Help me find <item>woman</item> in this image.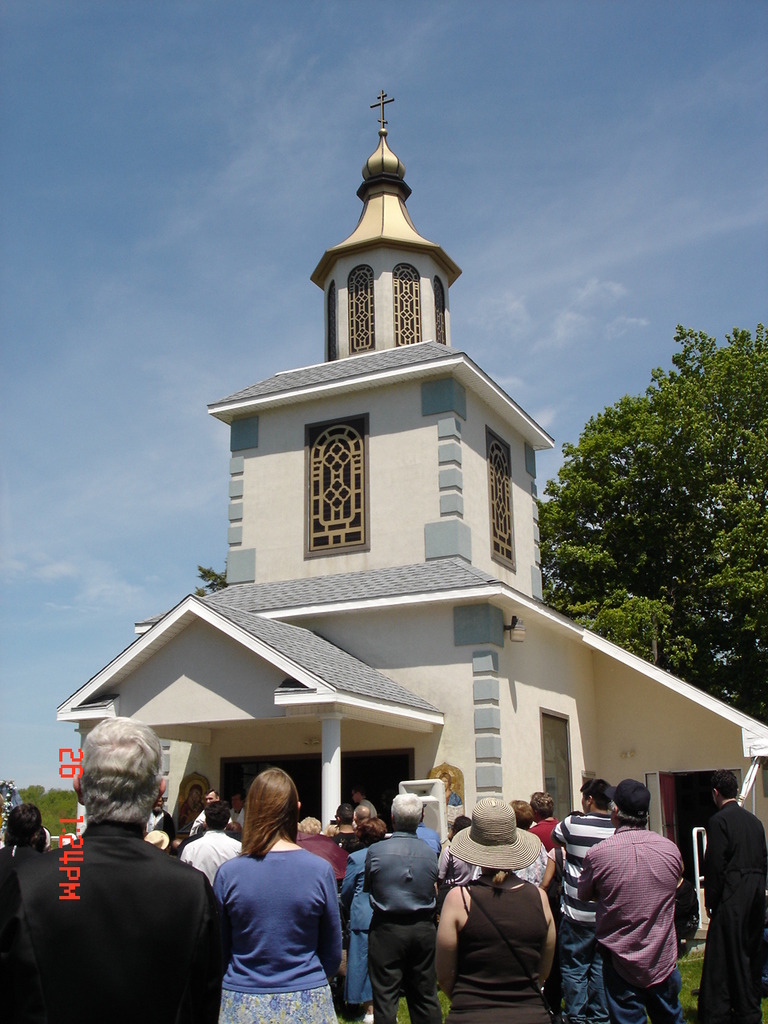
Found it: BBox(194, 765, 364, 1023).
